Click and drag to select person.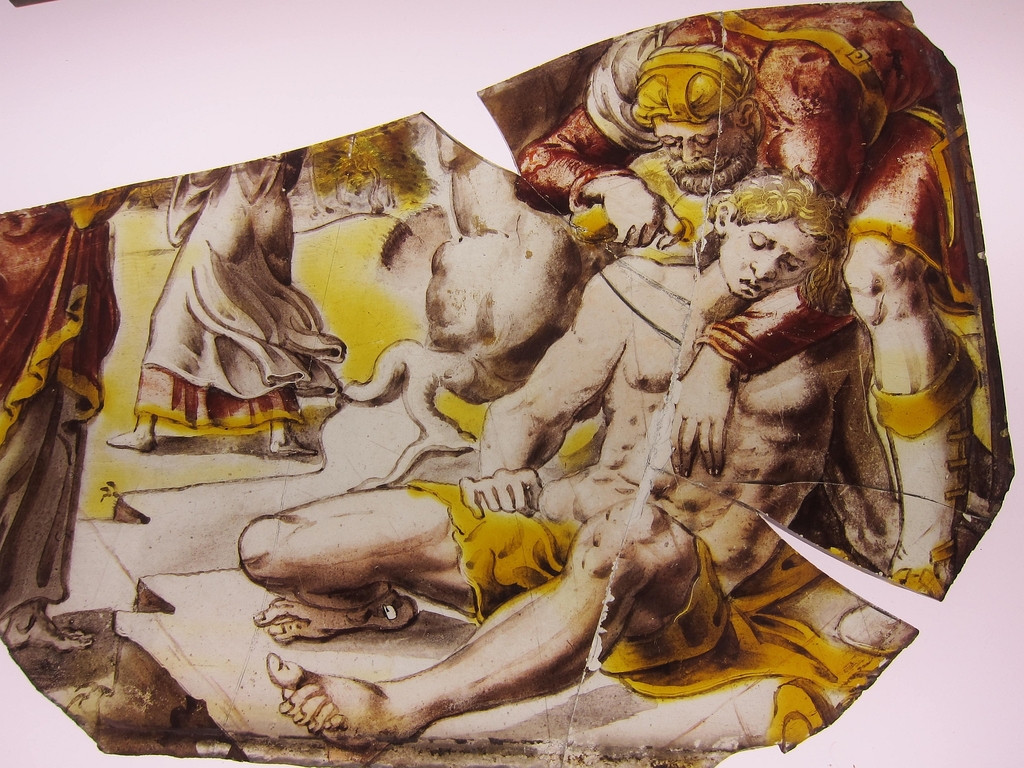
Selection: [592,42,769,268].
